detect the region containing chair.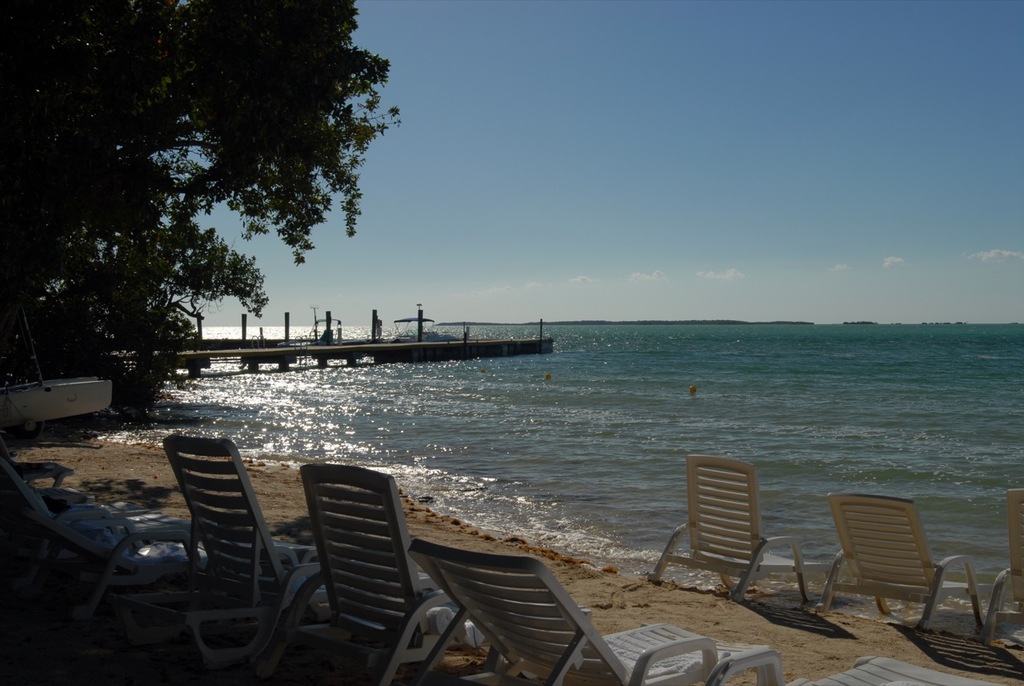
(left=643, top=451, right=816, bottom=606).
